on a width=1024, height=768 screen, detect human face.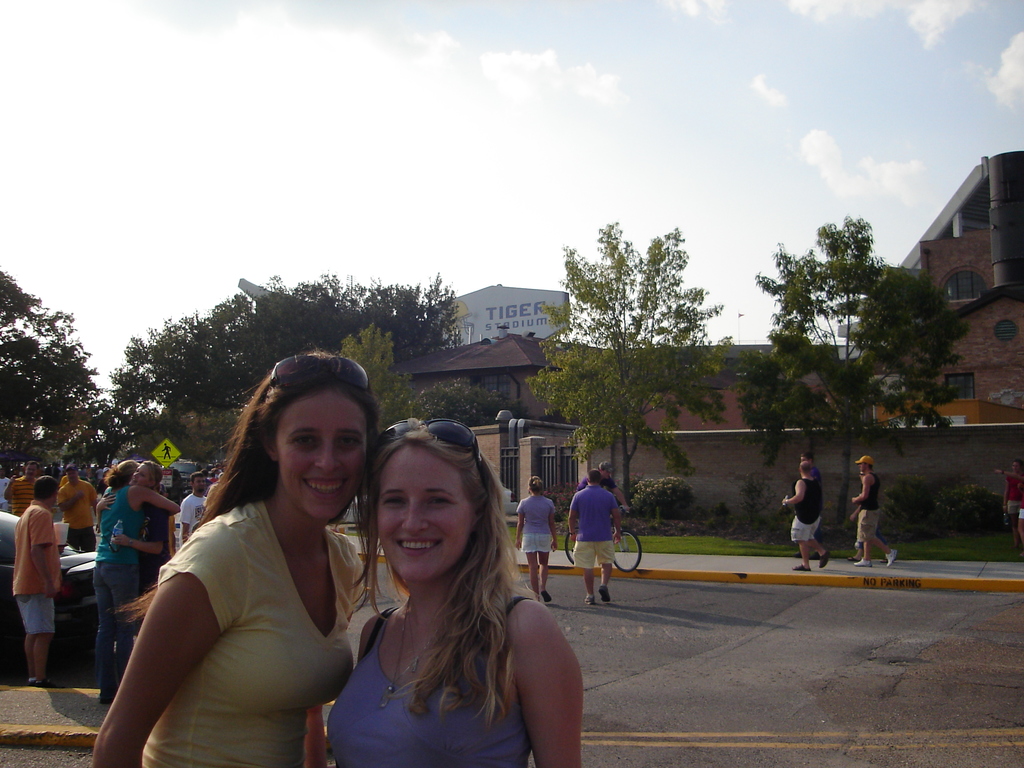
box=[275, 395, 367, 523].
